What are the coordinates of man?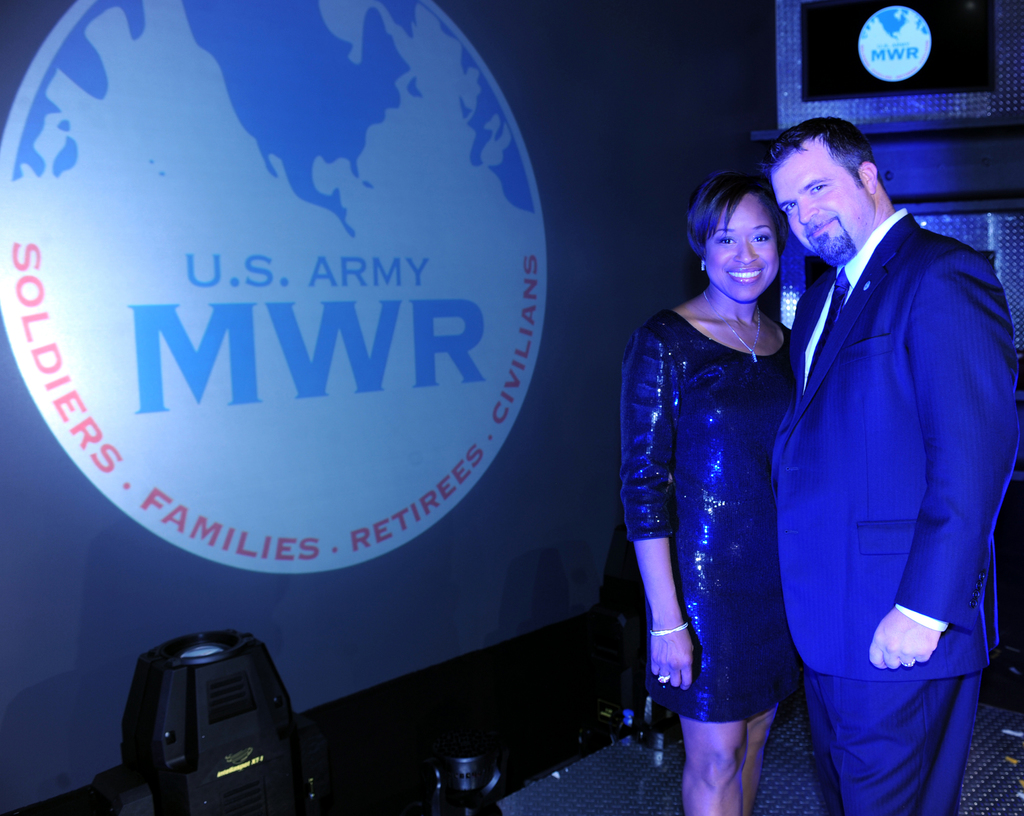
753,97,1013,802.
